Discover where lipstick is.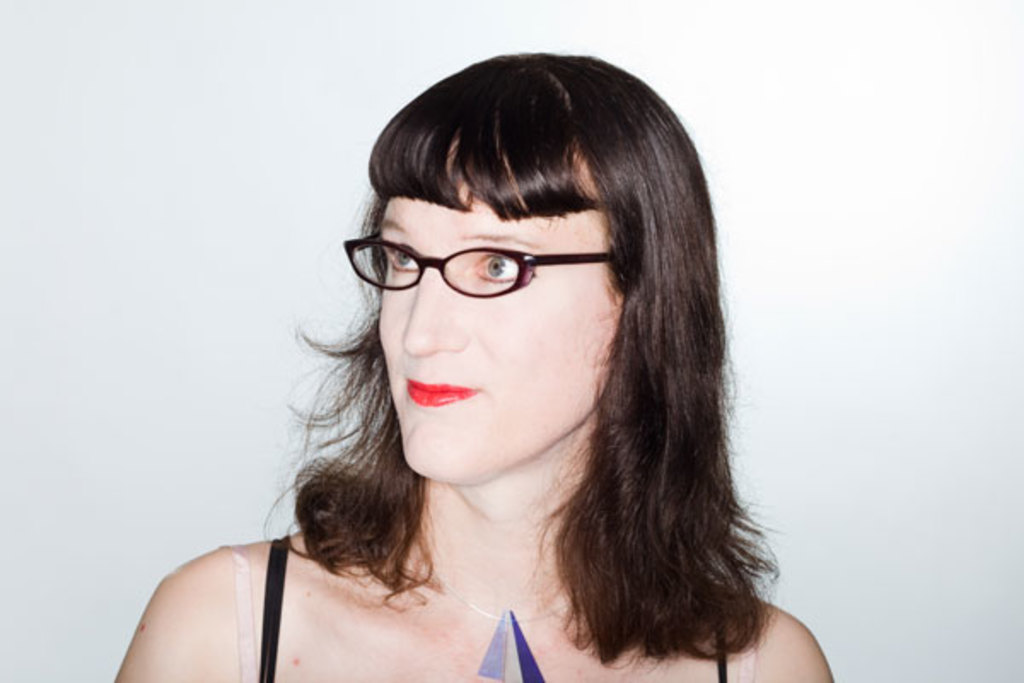
Discovered at 406, 379, 478, 406.
